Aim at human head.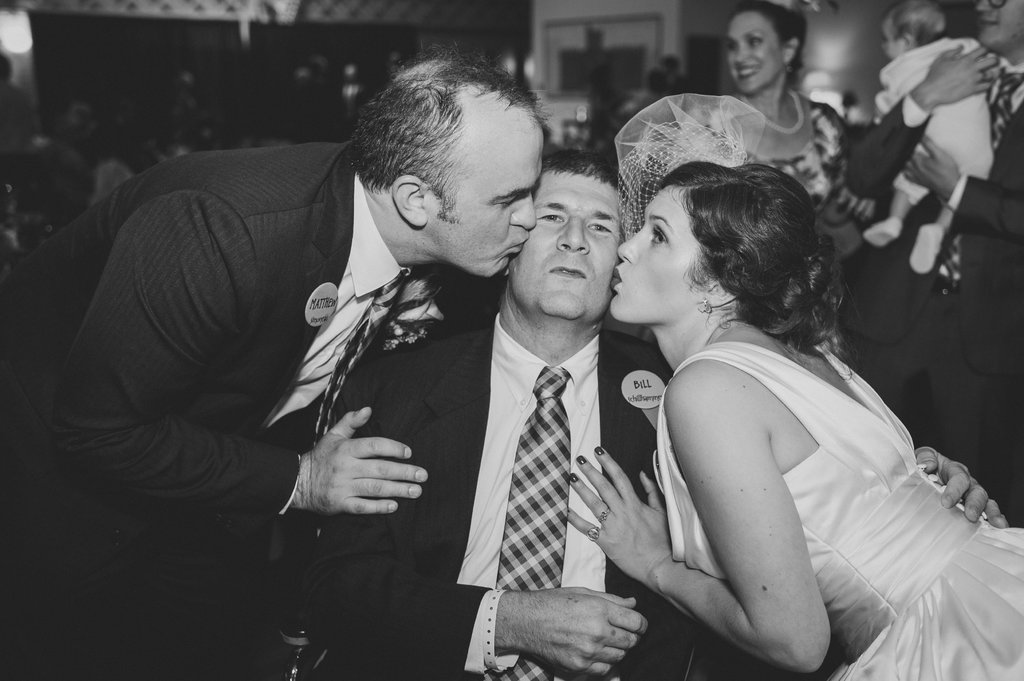
Aimed at <bbox>490, 161, 650, 356</bbox>.
